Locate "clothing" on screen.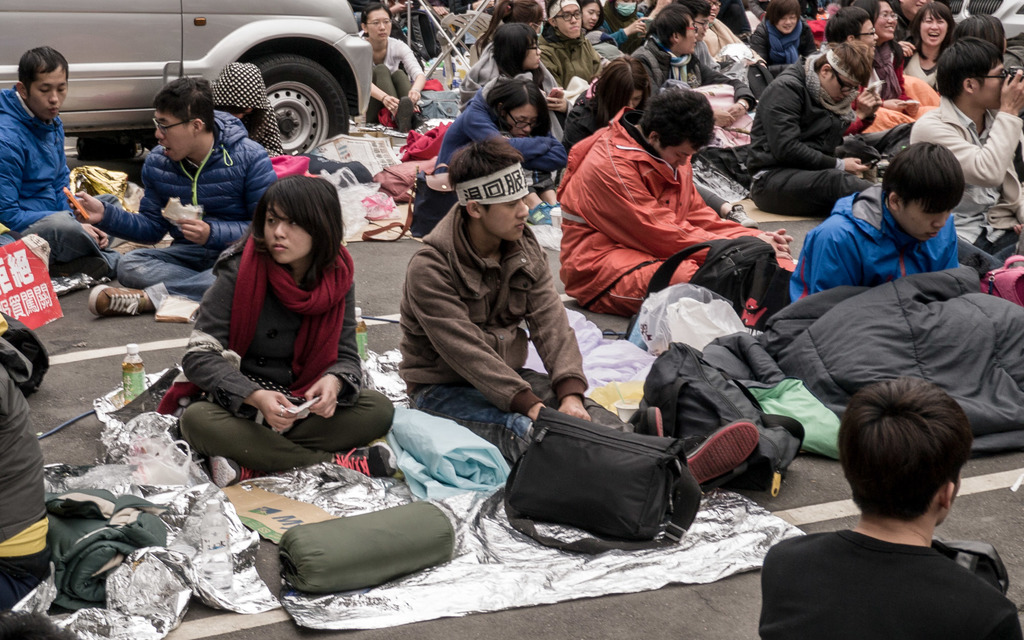
On screen at [x1=756, y1=506, x2=1021, y2=633].
